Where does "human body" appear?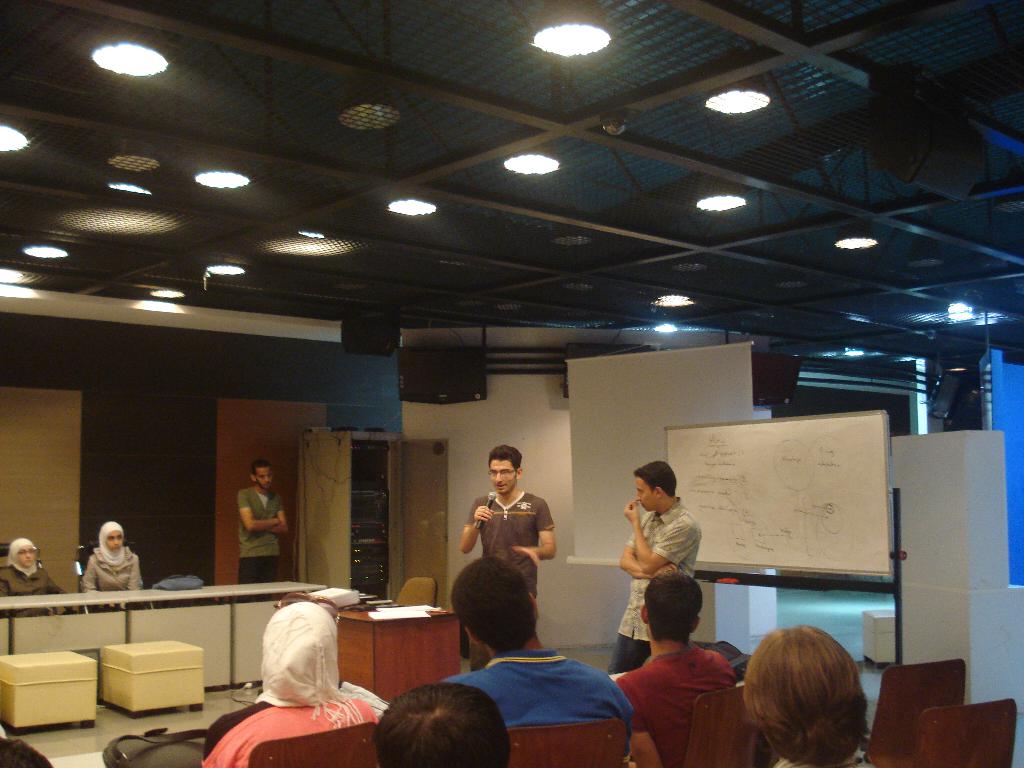
Appears at crop(0, 533, 66, 618).
